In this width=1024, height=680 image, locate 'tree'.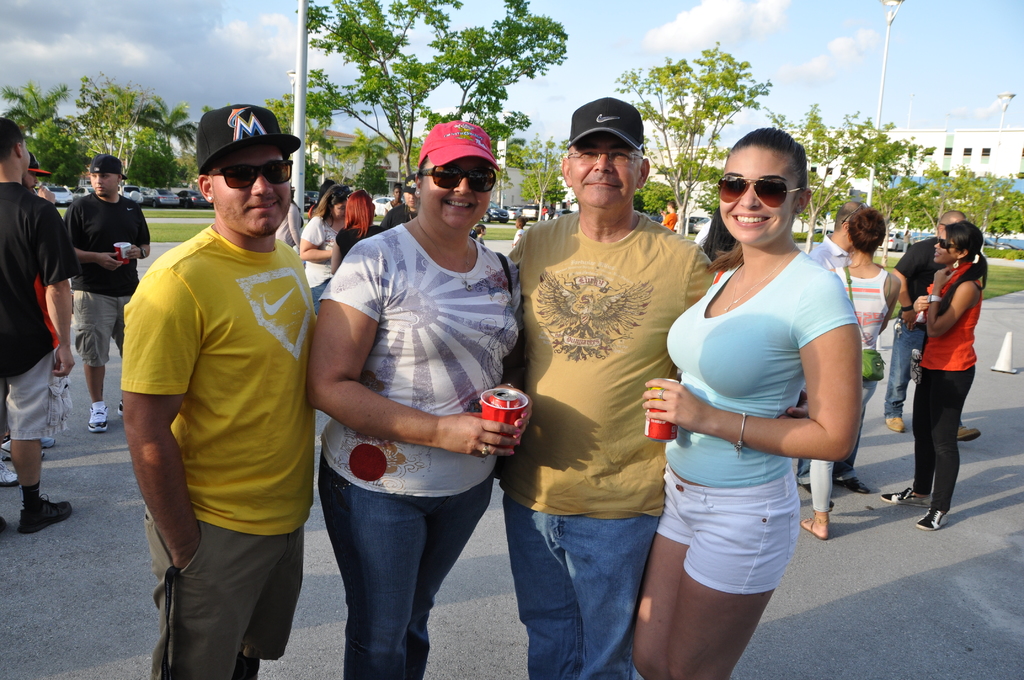
Bounding box: [498, 133, 569, 224].
